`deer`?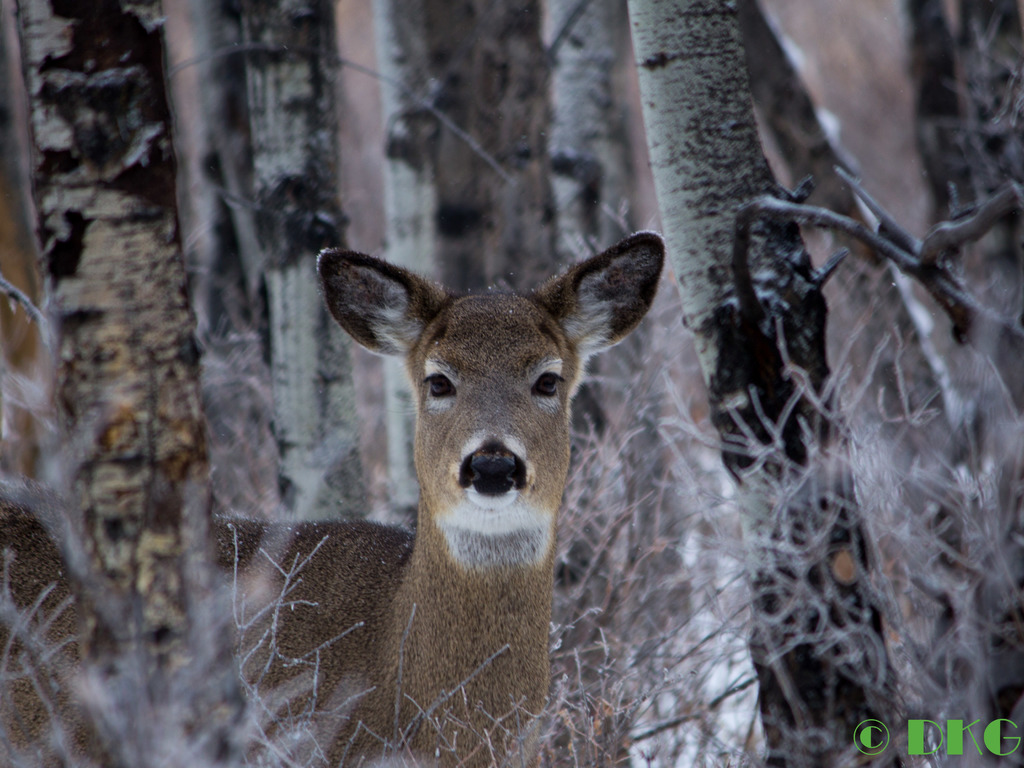
0/236/666/767
